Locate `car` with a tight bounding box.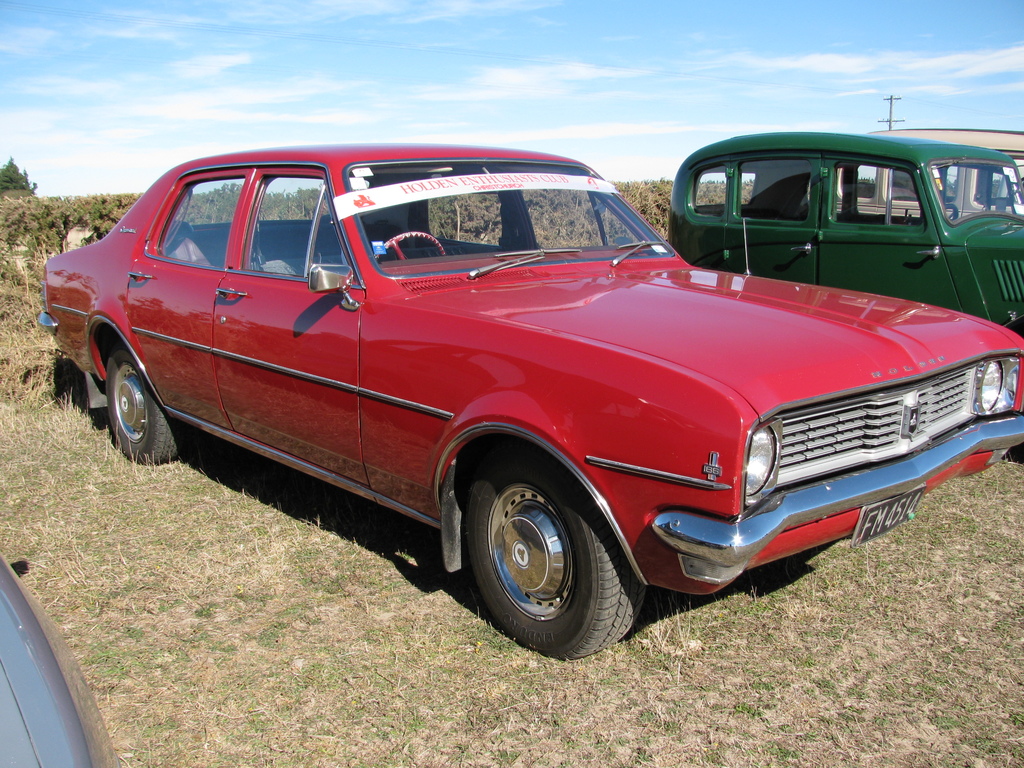
select_region(668, 132, 1023, 357).
